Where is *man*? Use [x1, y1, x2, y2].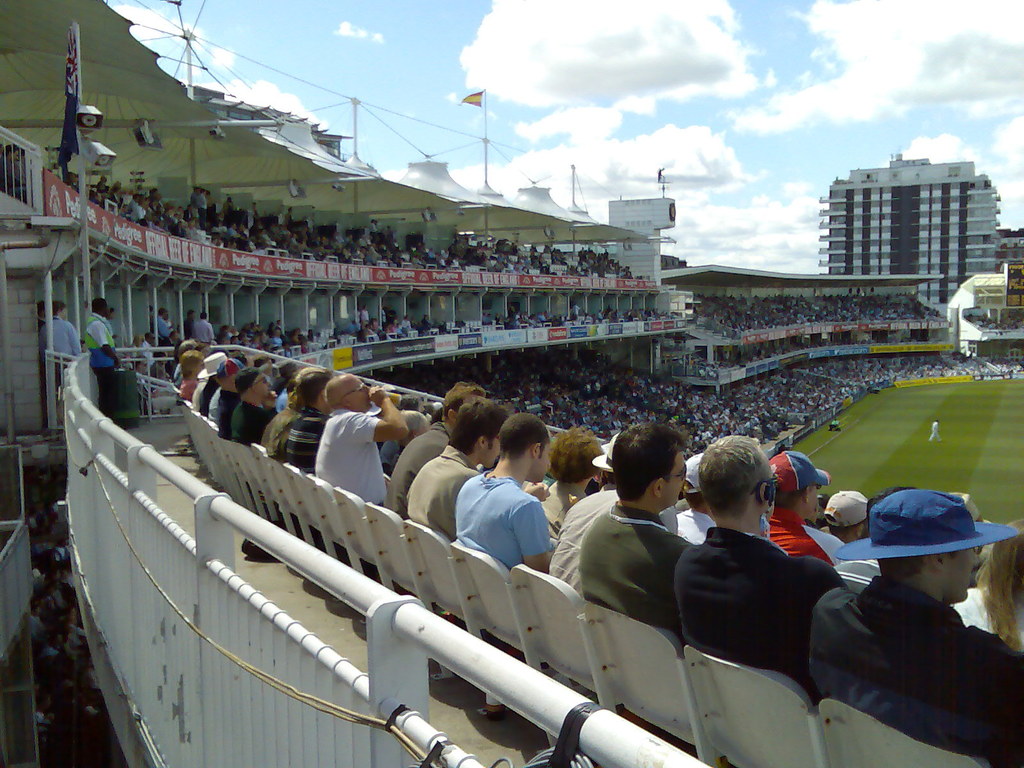
[46, 584, 76, 621].
